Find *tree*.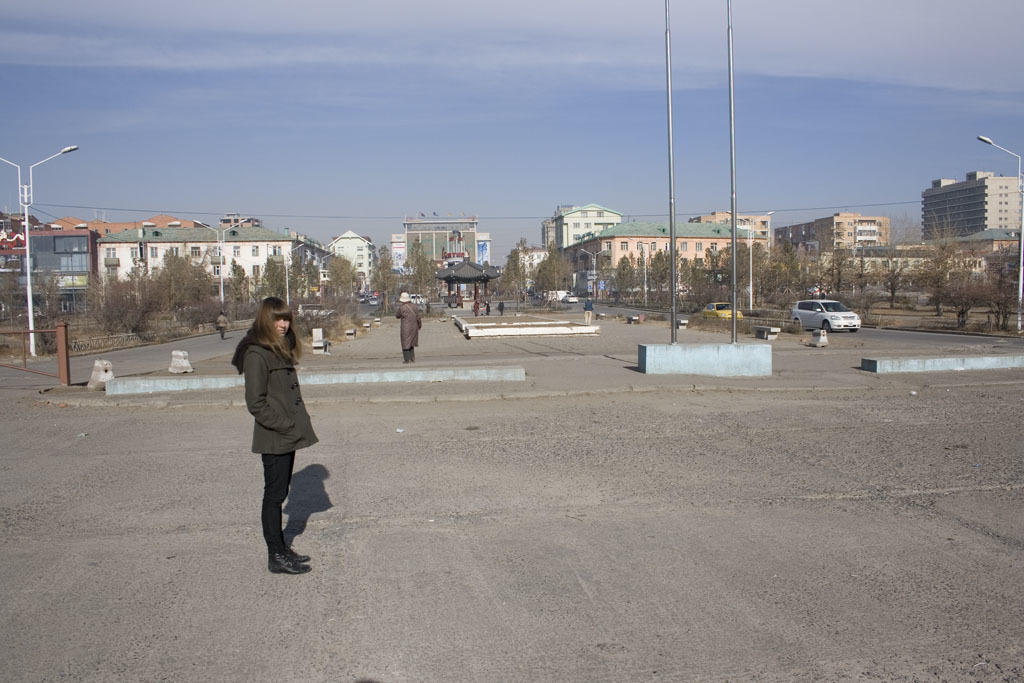
[252,260,290,309].
